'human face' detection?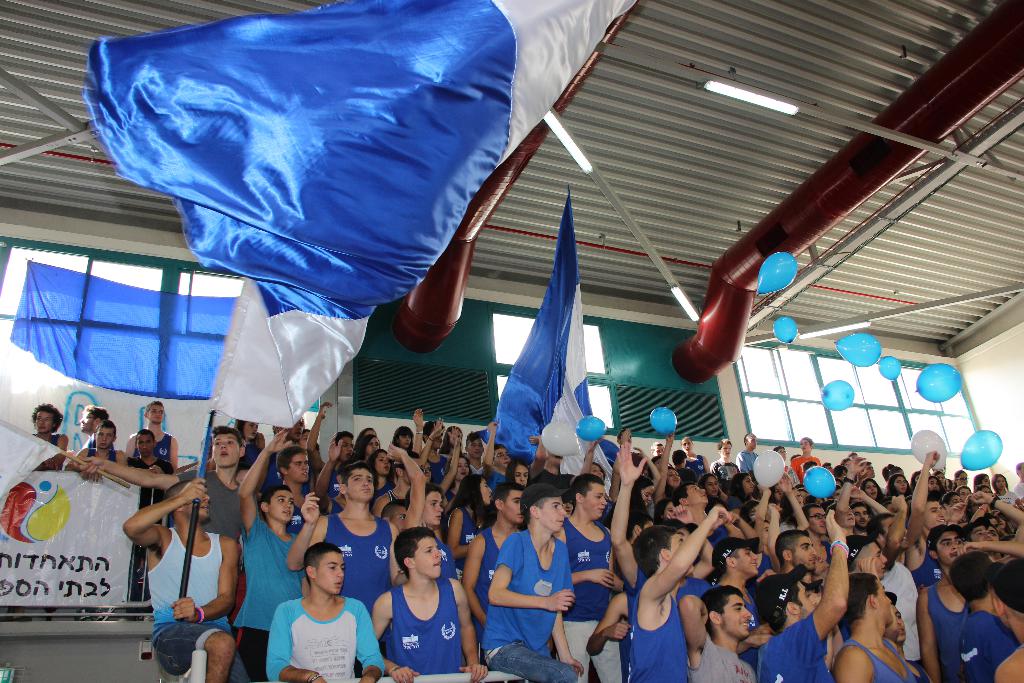
<box>495,447,511,465</box>
